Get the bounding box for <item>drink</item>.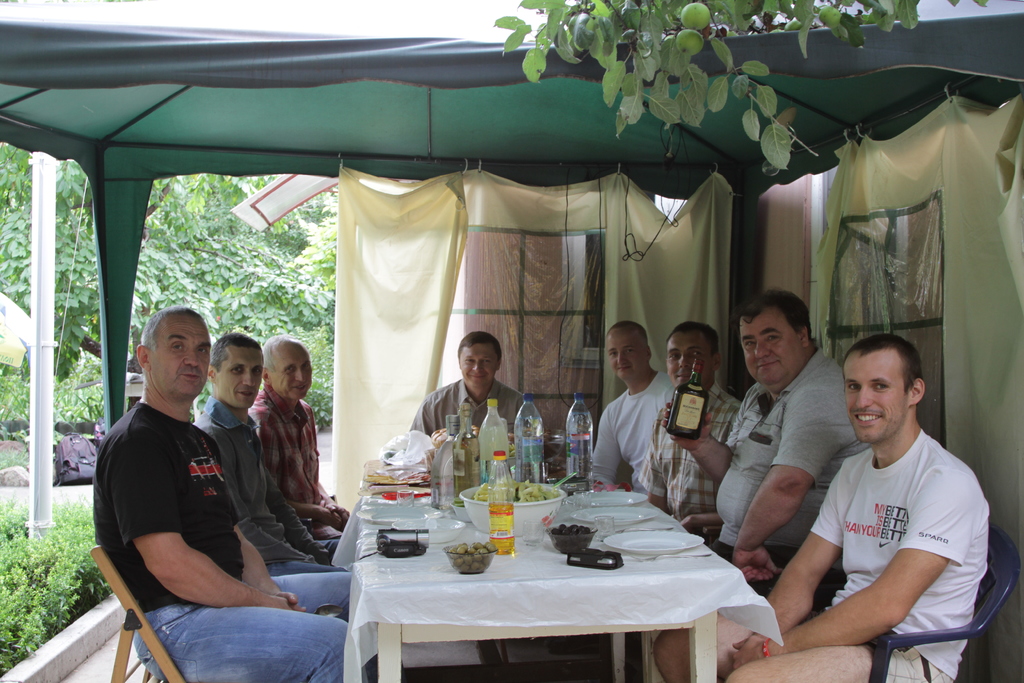
<region>663, 353, 706, 438</region>.
